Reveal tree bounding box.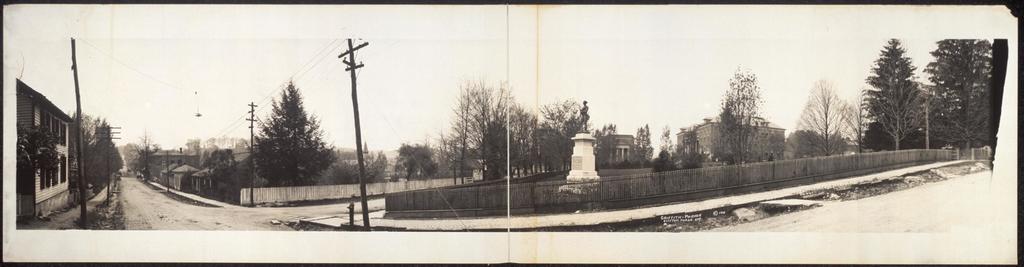
Revealed: box=[525, 106, 573, 159].
